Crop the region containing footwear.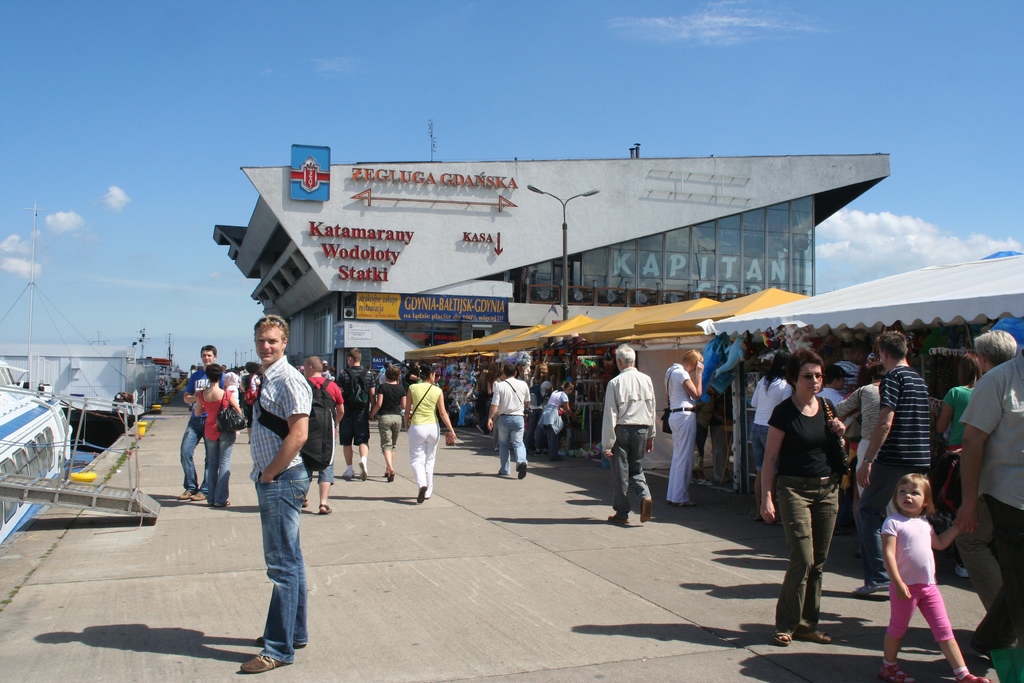
Crop region: (left=885, top=661, right=915, bottom=682).
